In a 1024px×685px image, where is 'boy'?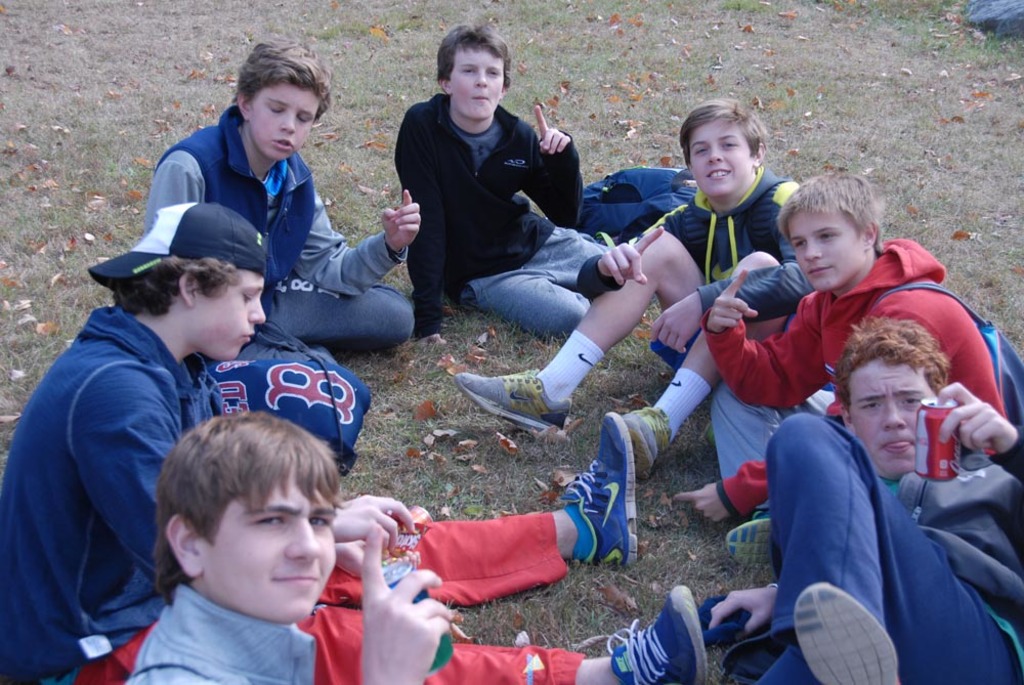
x1=436 y1=95 x2=819 y2=487.
